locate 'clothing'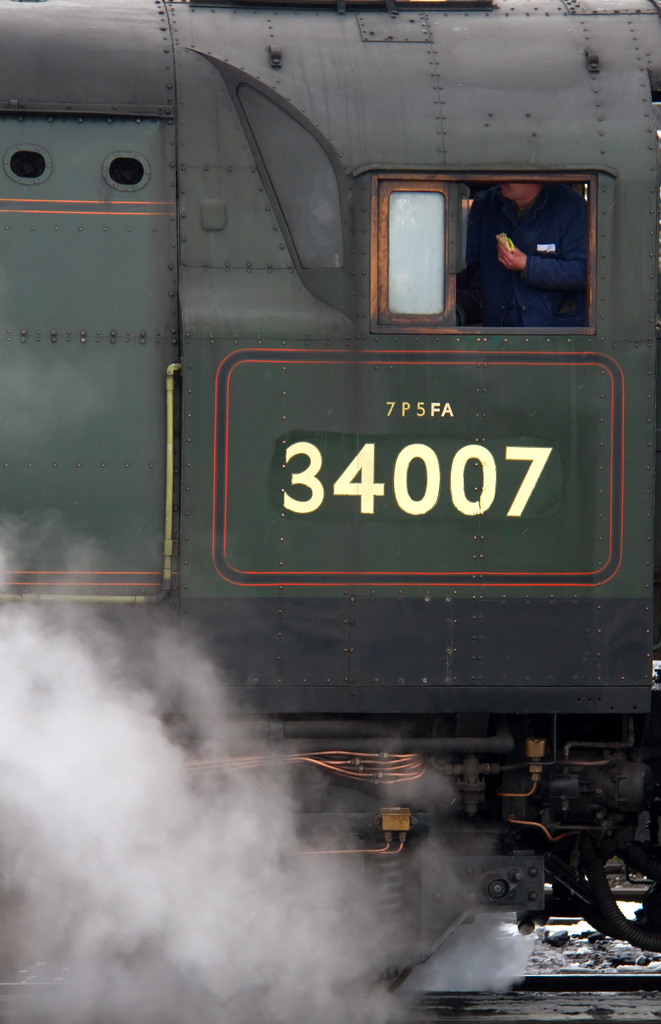
x1=462 y1=175 x2=601 y2=314
